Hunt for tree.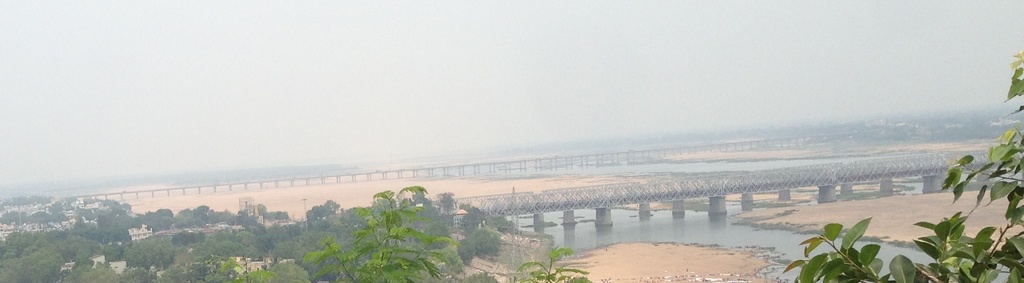
Hunted down at [281,172,628,282].
